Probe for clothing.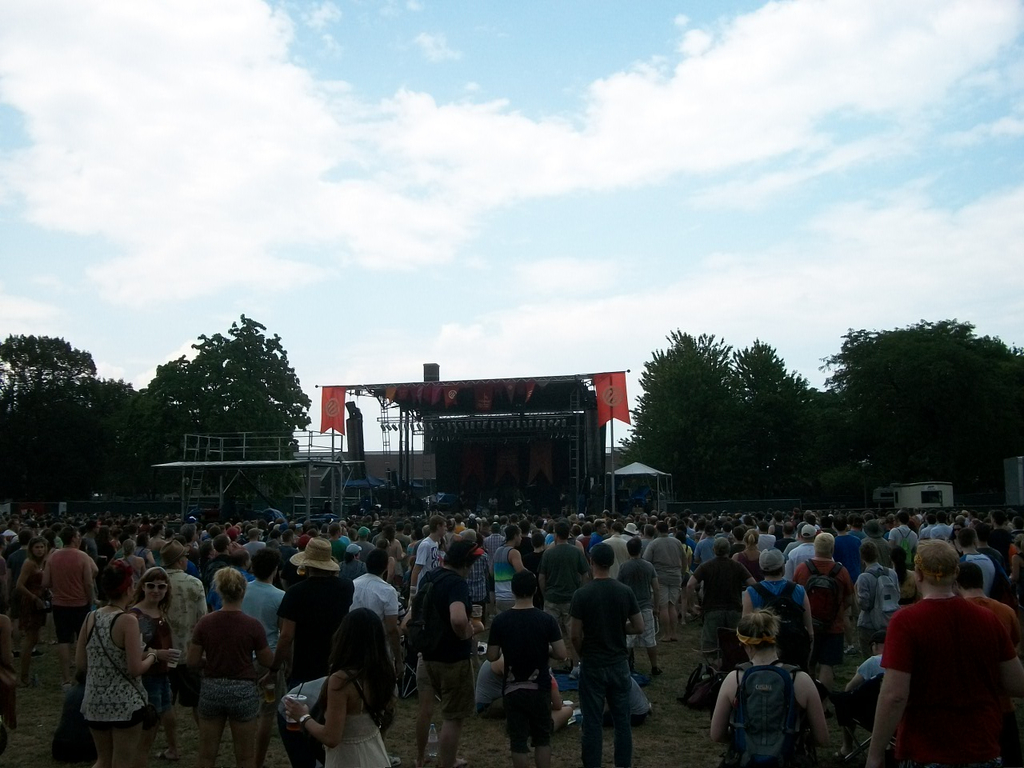
Probe result: [left=477, top=656, right=505, bottom=722].
